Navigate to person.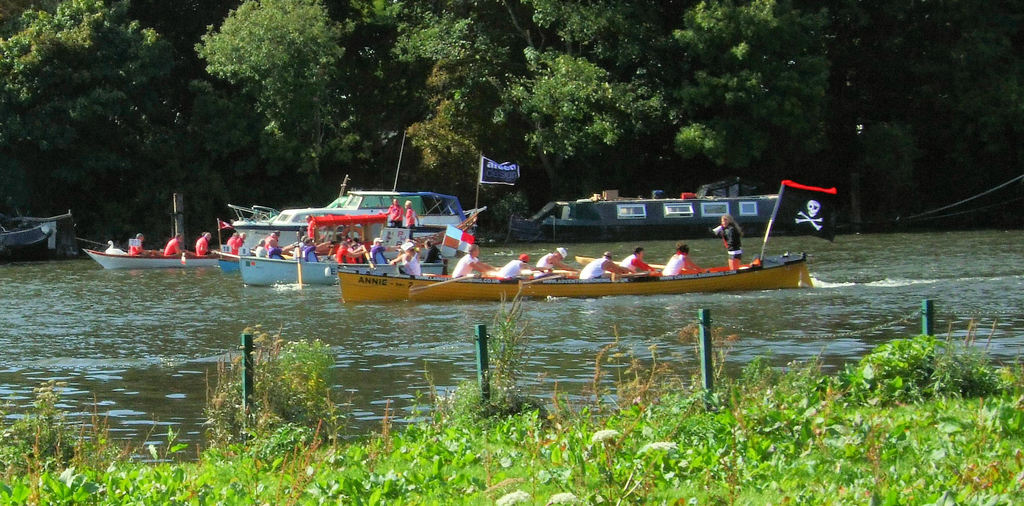
Navigation target: crop(451, 246, 499, 282).
